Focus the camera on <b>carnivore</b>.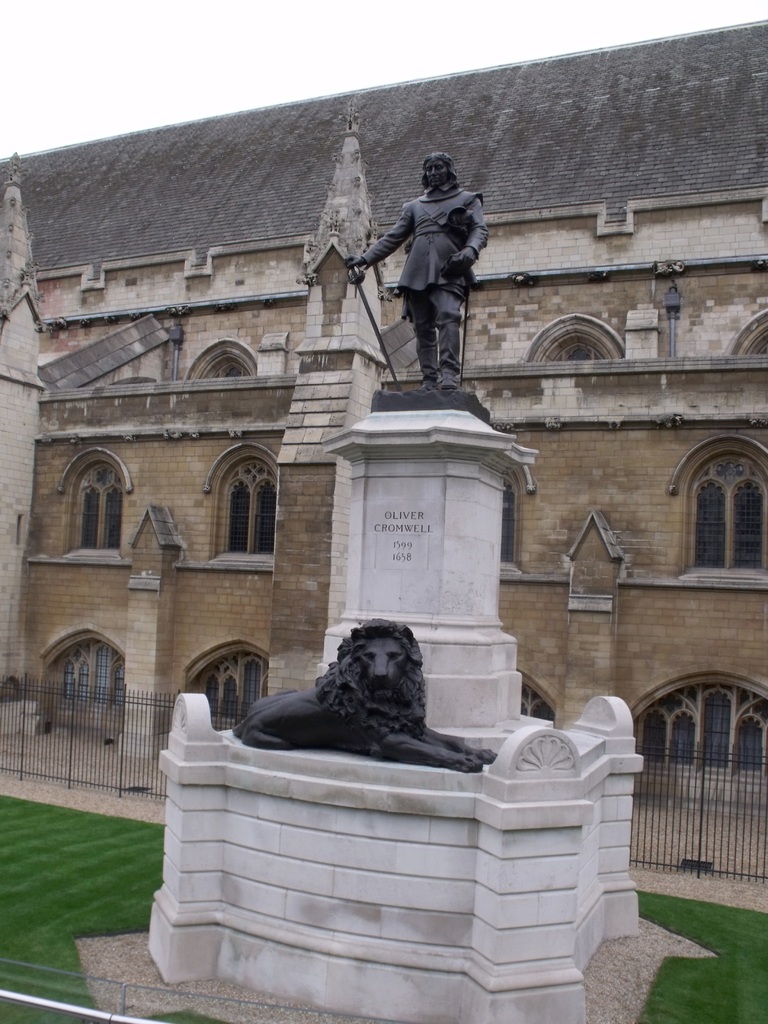
Focus region: {"left": 229, "top": 606, "right": 500, "bottom": 776}.
